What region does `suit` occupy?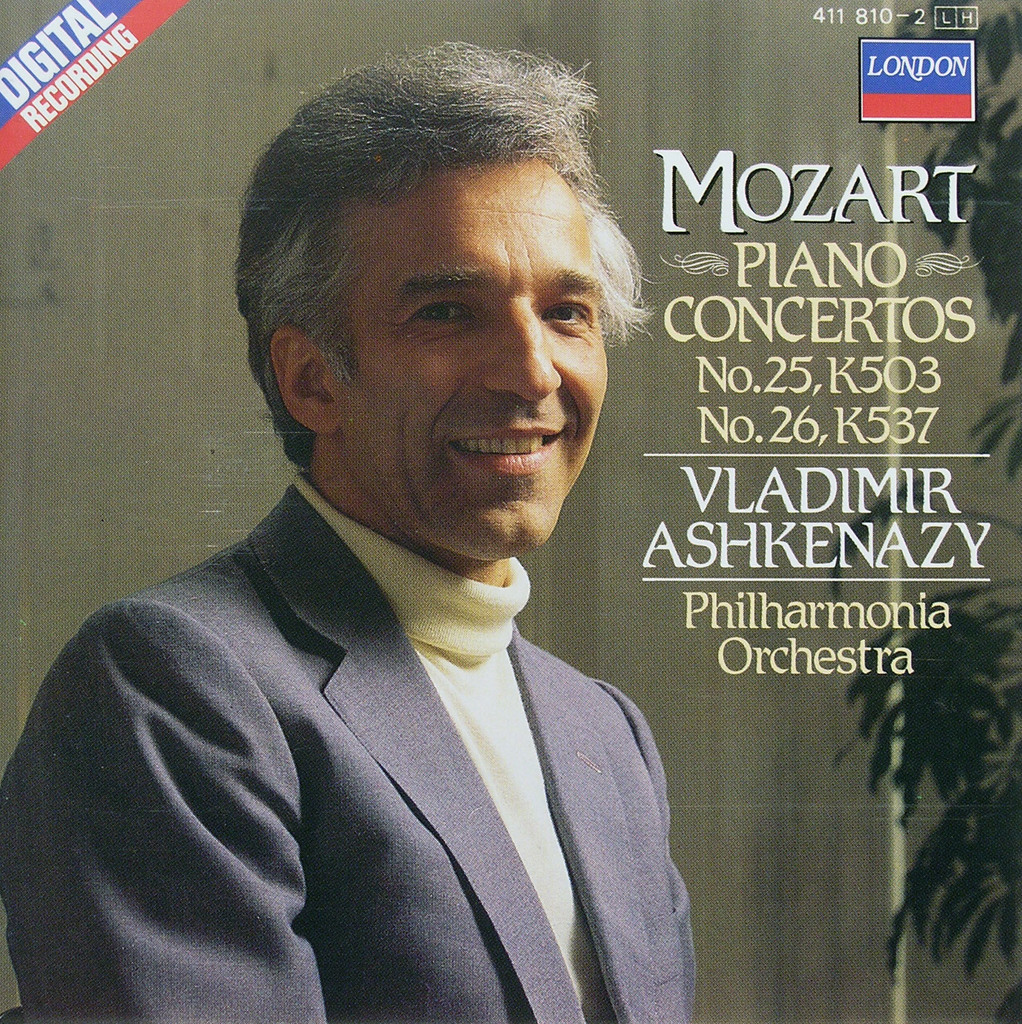
[left=93, top=504, right=753, bottom=1005].
